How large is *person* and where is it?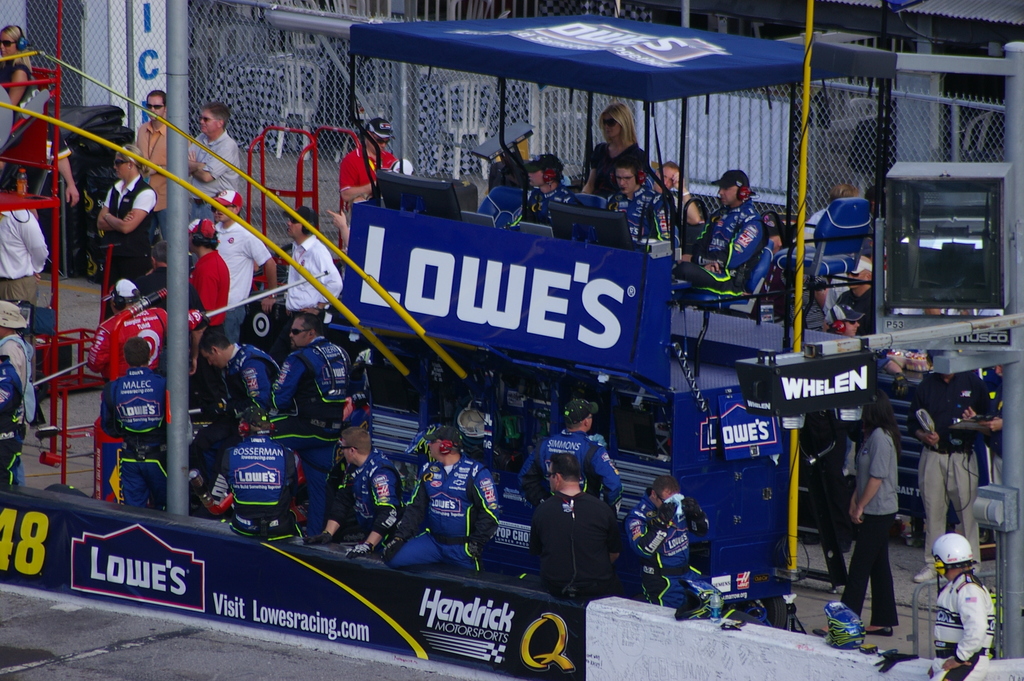
Bounding box: (left=0, top=168, right=45, bottom=310).
